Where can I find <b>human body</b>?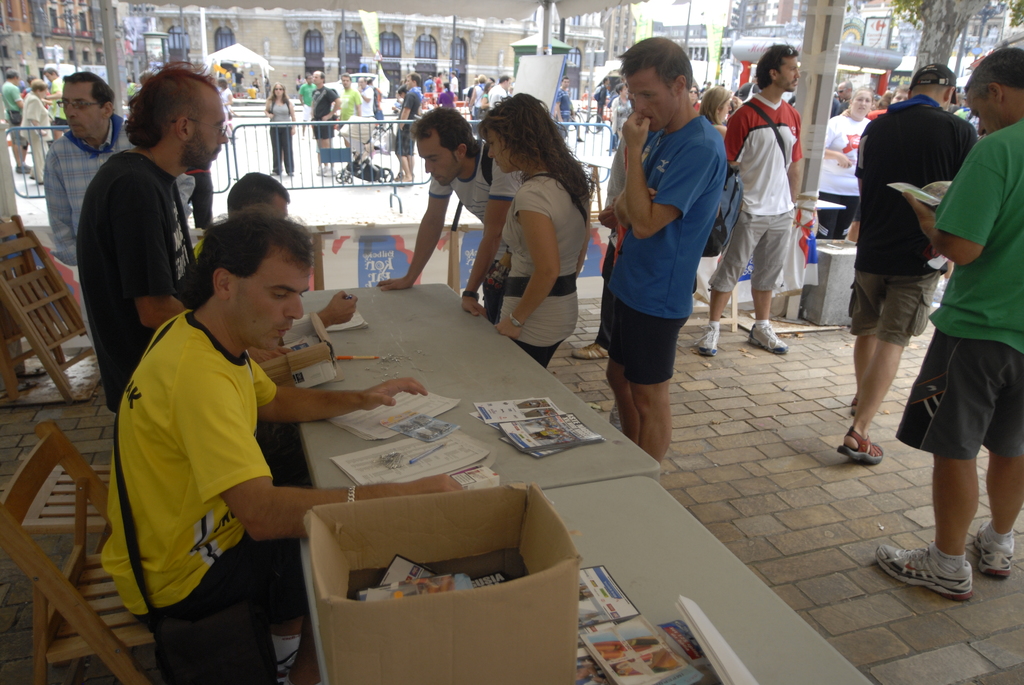
You can find it at Rect(52, 72, 65, 120).
